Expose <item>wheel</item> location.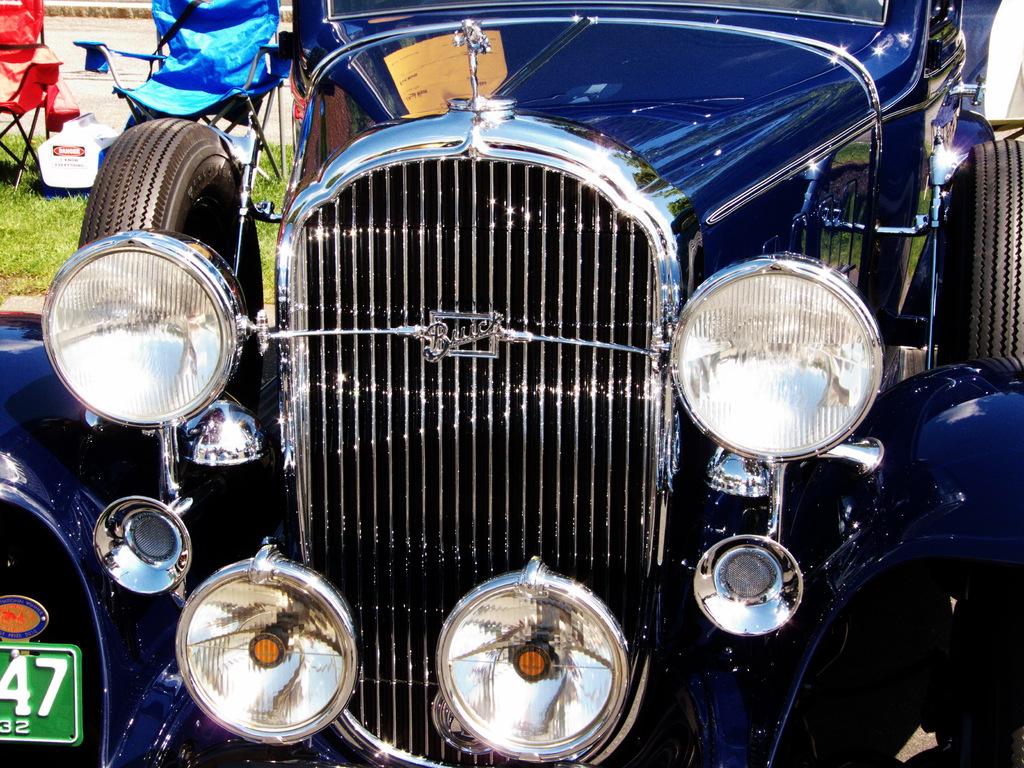
Exposed at x1=75, y1=115, x2=260, y2=316.
